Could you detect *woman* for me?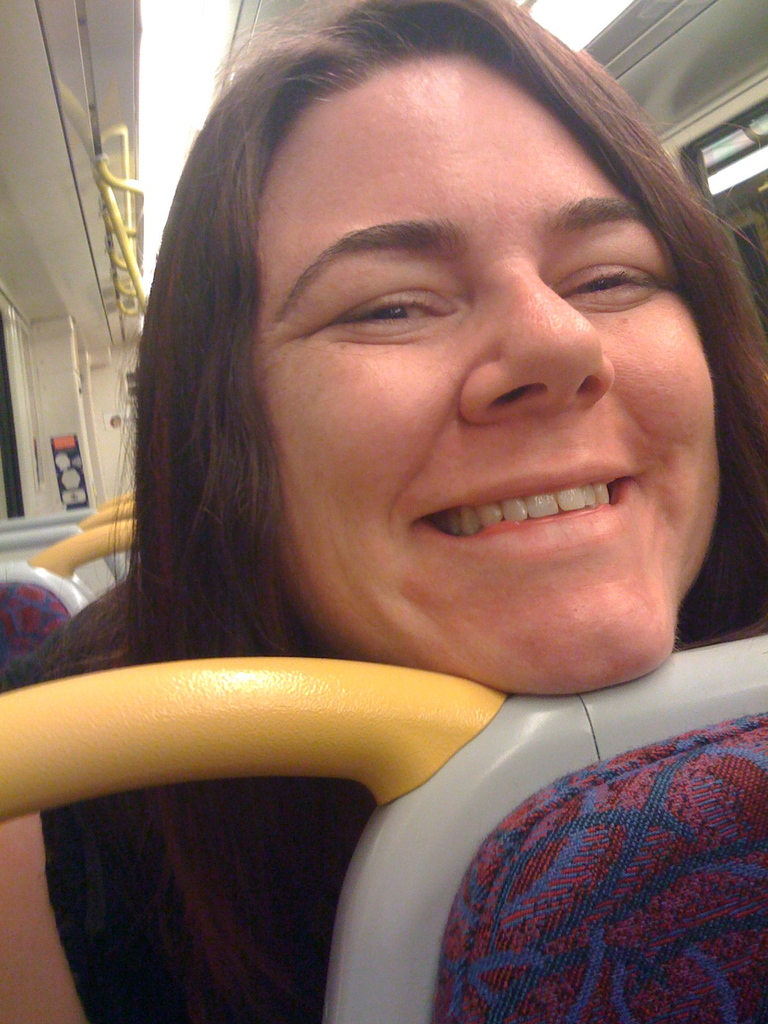
Detection result: 41/0/749/949.
